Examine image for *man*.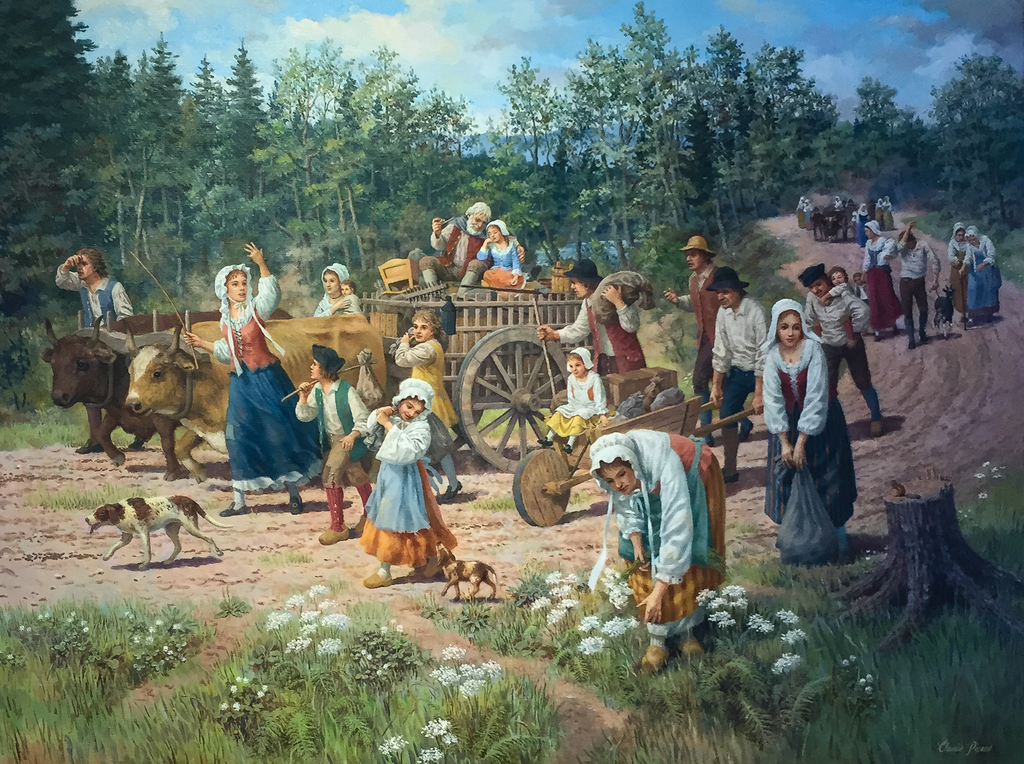
Examination result: left=802, top=264, right=887, bottom=433.
